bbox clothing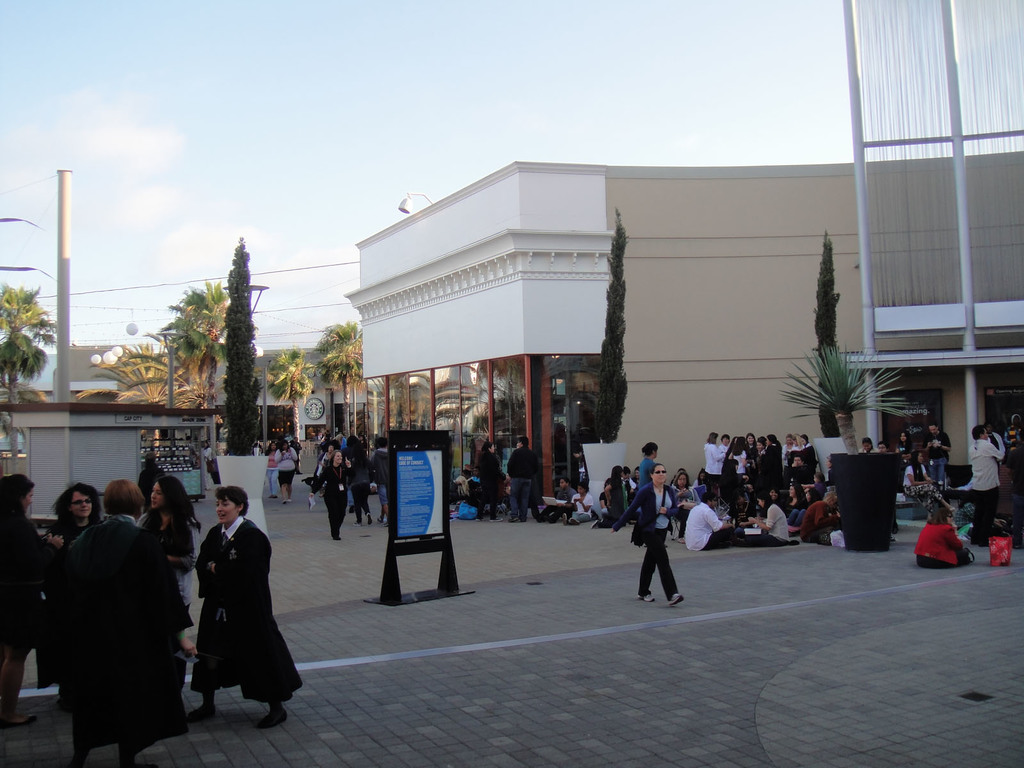
<bbox>0, 494, 44, 688</bbox>
